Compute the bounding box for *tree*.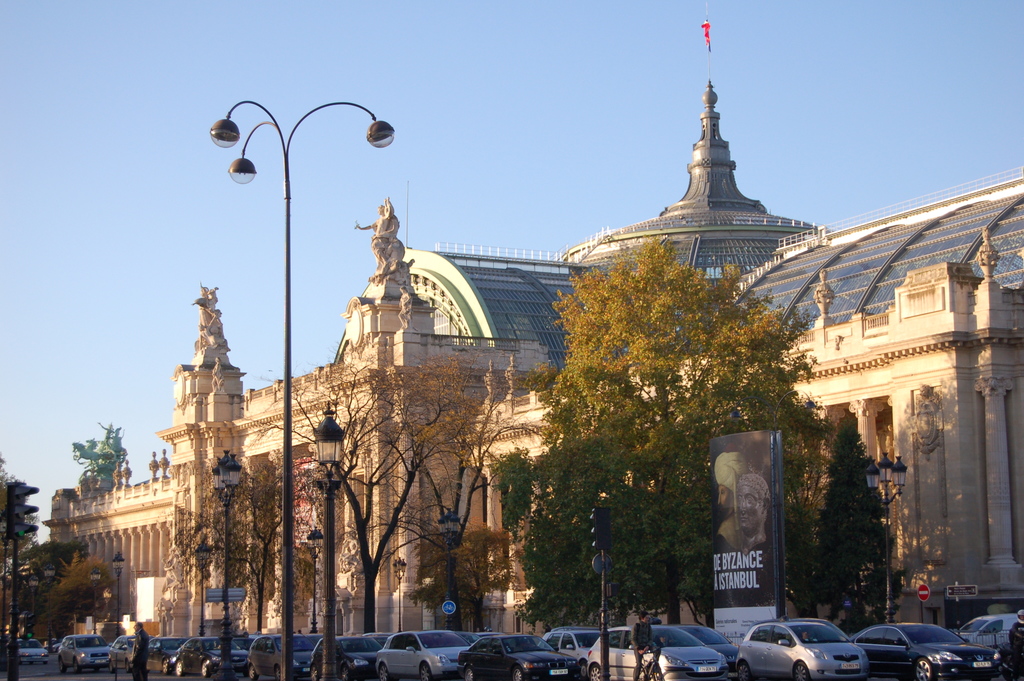
<box>405,518,529,630</box>.
